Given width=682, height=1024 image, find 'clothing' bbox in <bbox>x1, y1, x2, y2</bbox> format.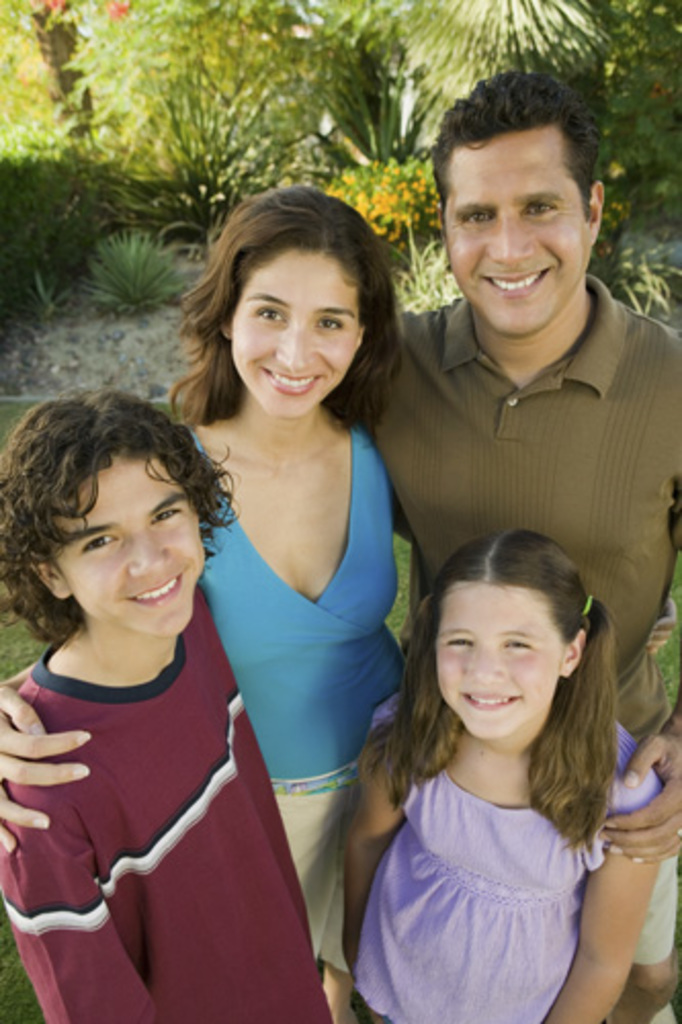
<bbox>367, 268, 680, 748</bbox>.
